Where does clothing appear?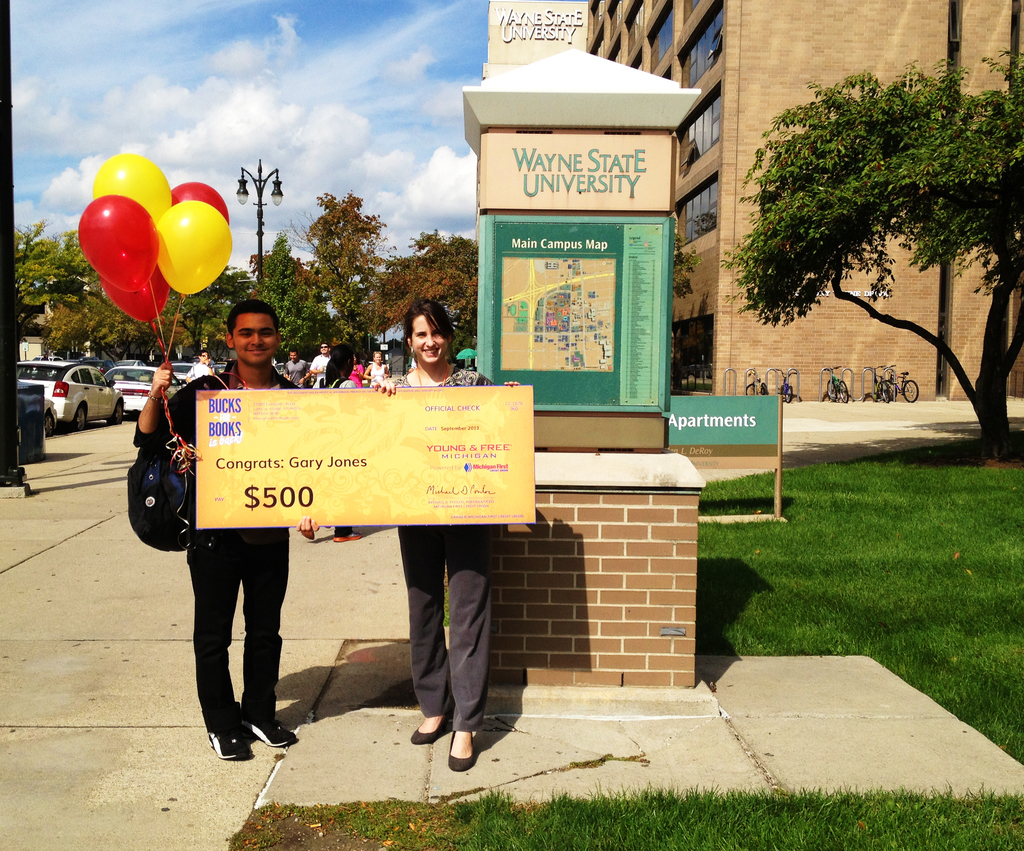
Appears at {"left": 316, "top": 375, "right": 348, "bottom": 530}.
